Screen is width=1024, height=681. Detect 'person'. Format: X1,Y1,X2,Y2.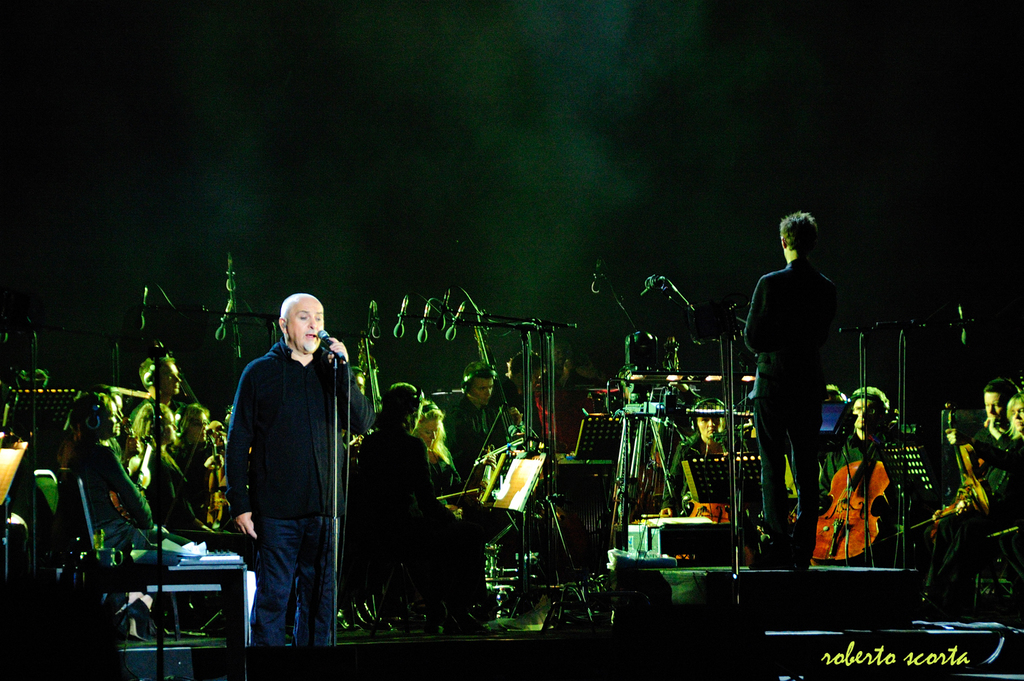
348,375,456,629.
